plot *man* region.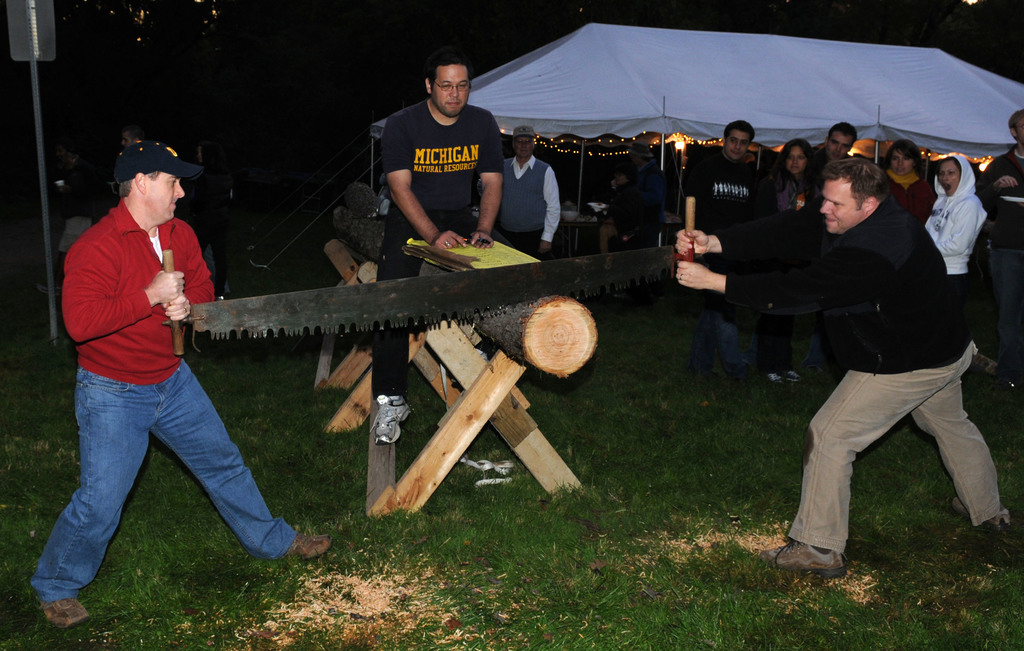
Plotted at region(378, 52, 506, 449).
